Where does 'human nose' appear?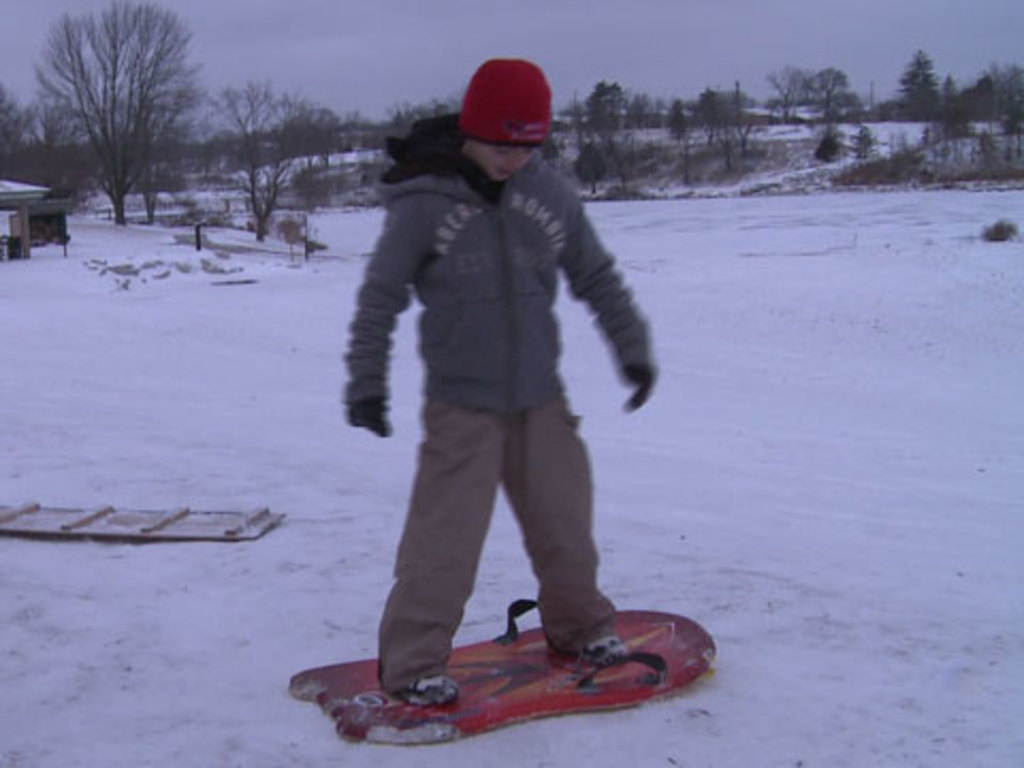
Appears at Rect(506, 147, 525, 166).
